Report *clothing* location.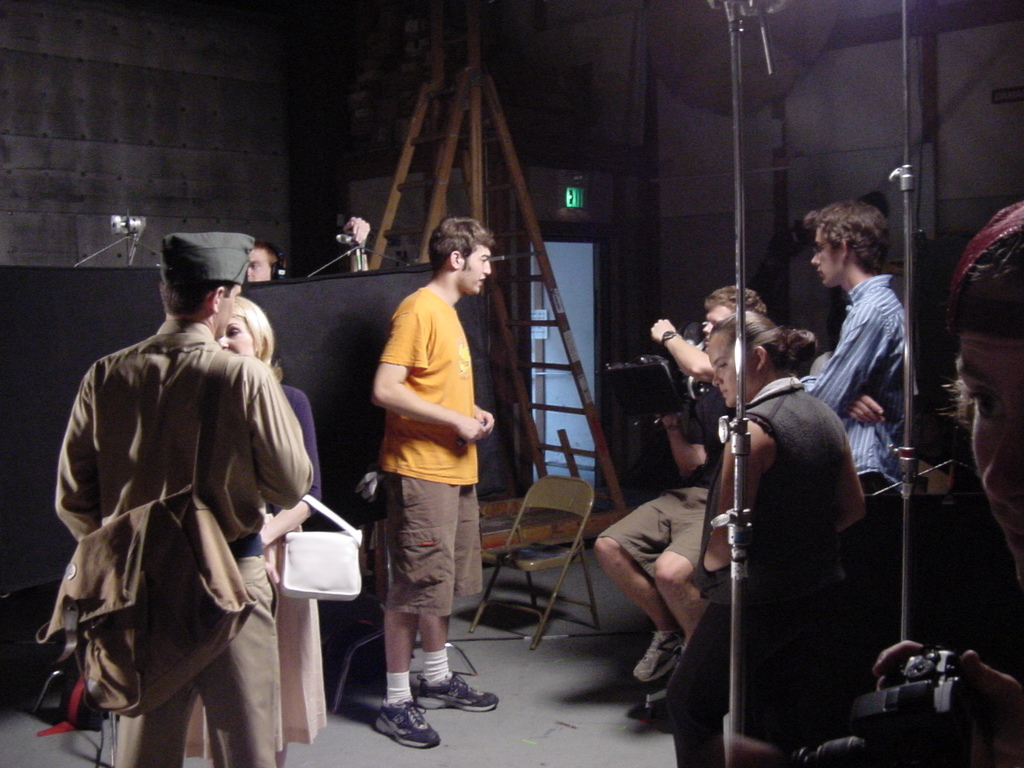
Report: Rect(181, 381, 323, 761).
